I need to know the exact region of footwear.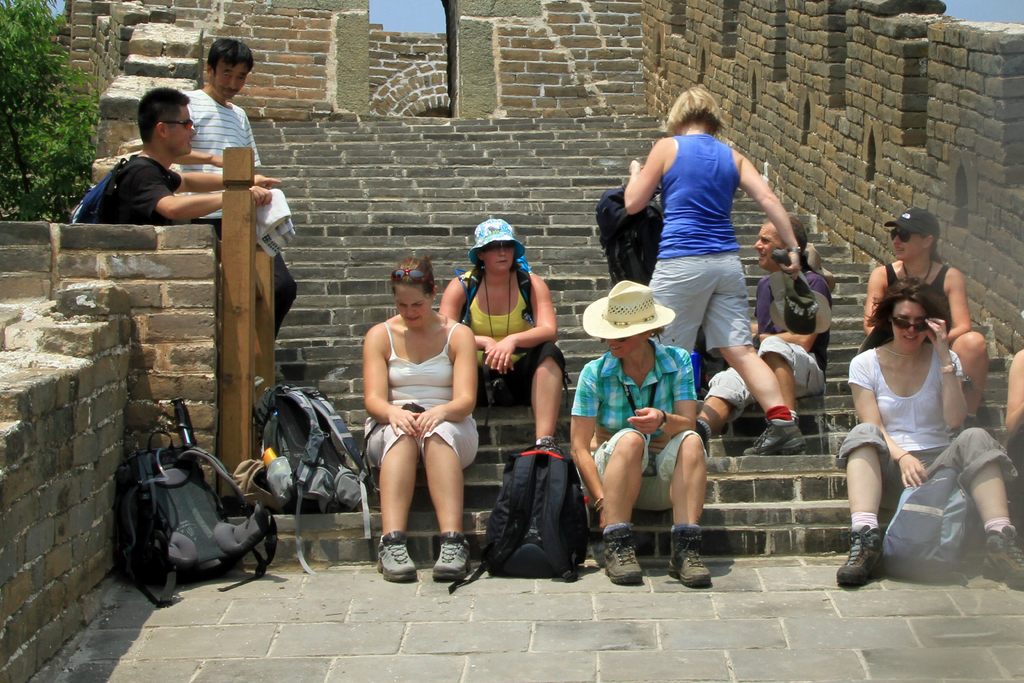
Region: <box>835,525,884,587</box>.
